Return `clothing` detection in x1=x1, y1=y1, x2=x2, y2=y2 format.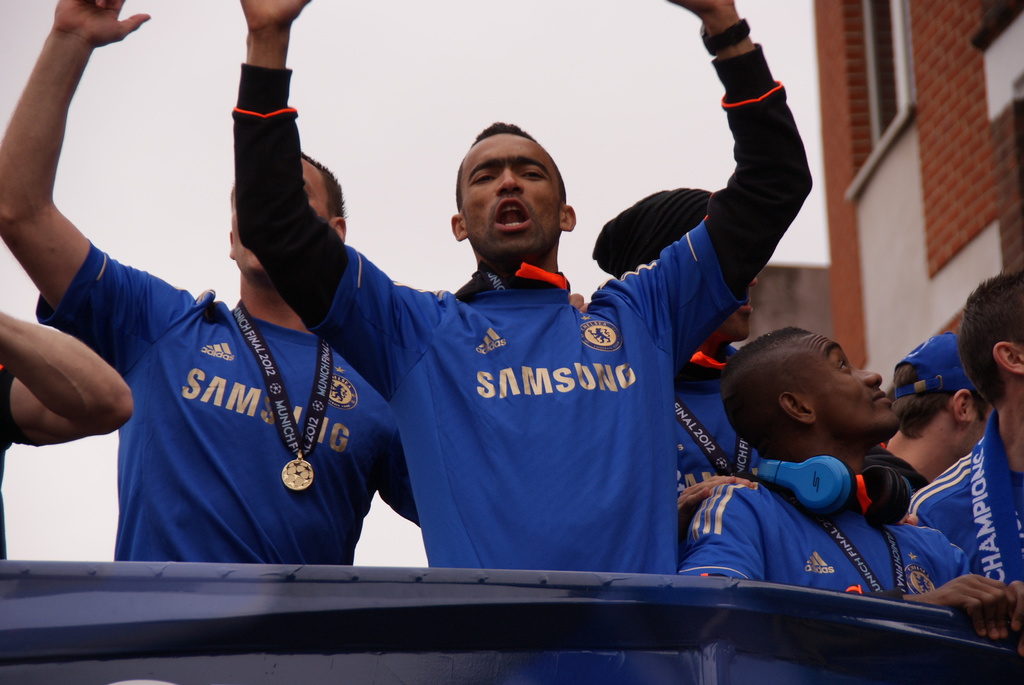
x1=672, y1=352, x2=760, y2=565.
